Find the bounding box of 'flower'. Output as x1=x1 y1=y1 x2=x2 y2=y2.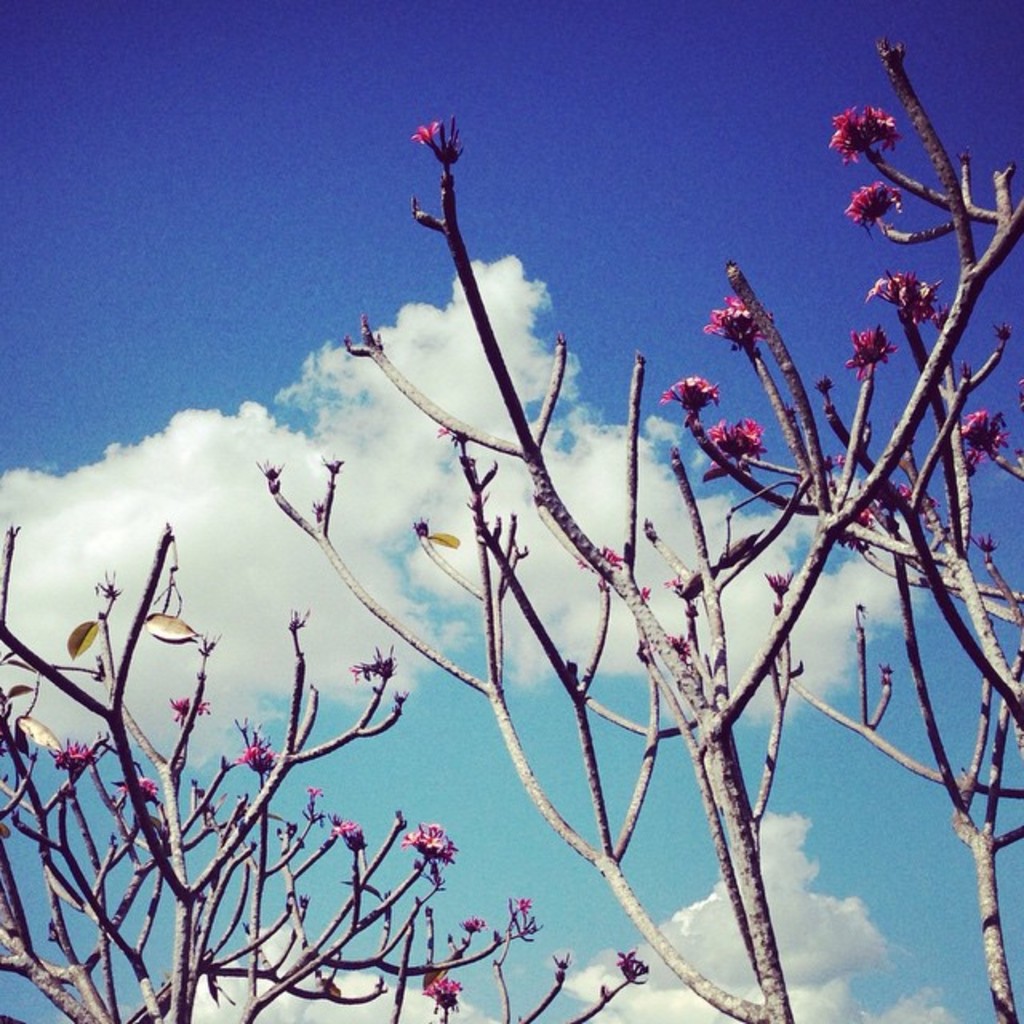
x1=709 y1=296 x2=774 y2=354.
